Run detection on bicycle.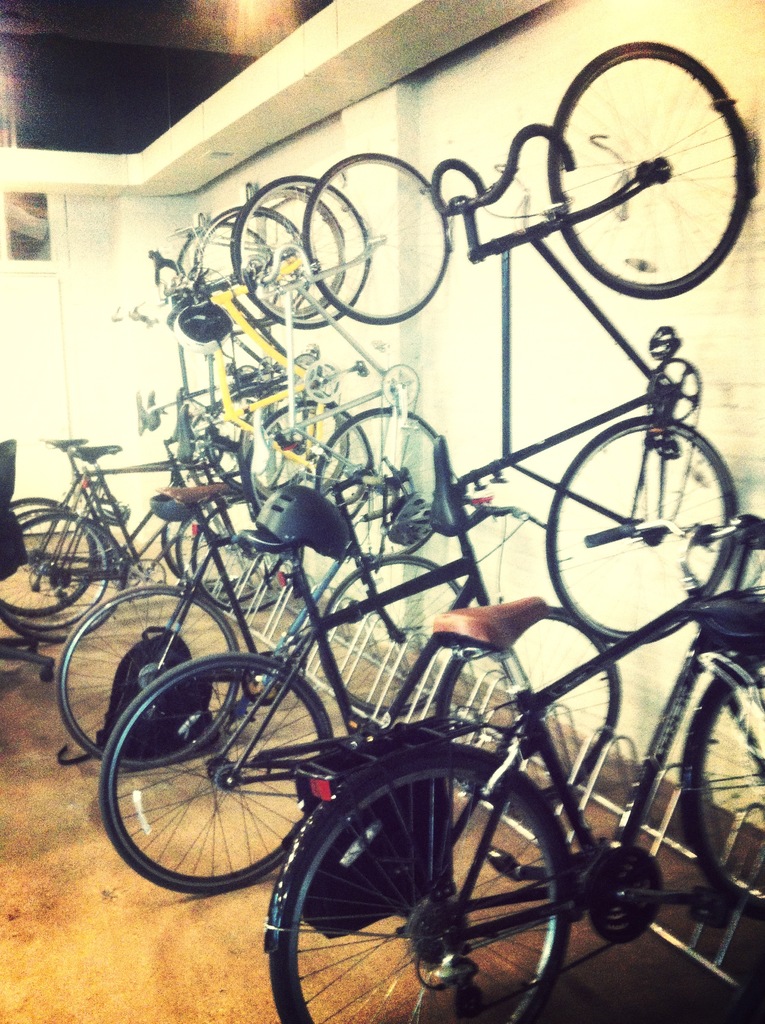
Result: pyautogui.locateOnScreen(70, 484, 634, 908).
